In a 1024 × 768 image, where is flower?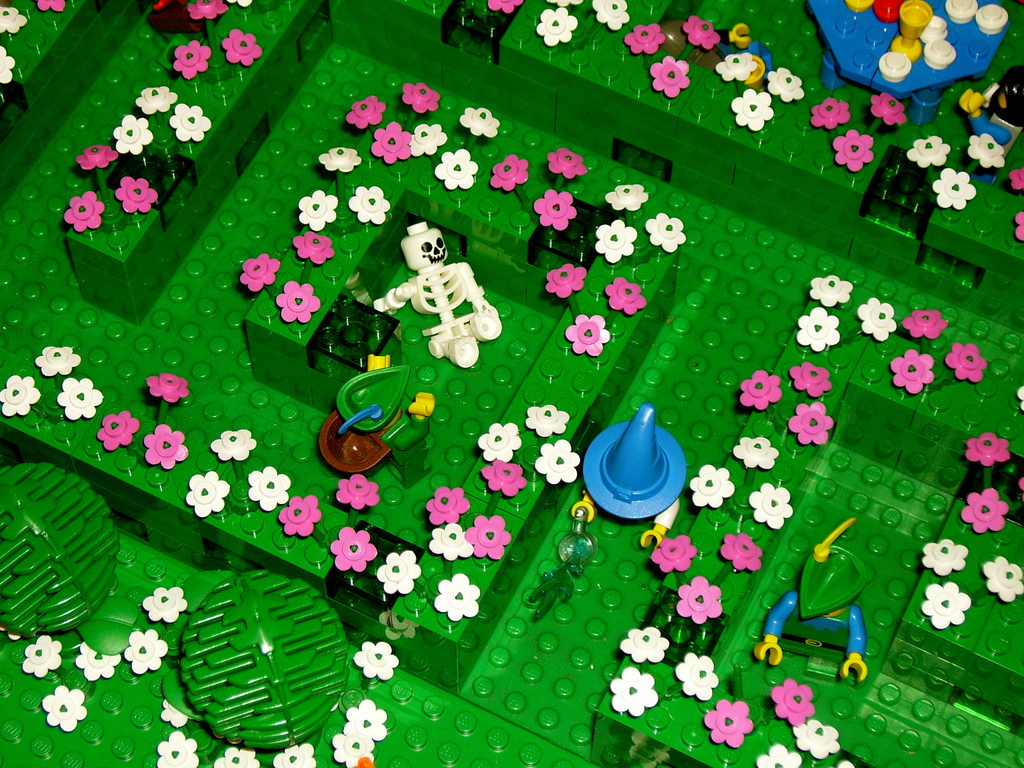
rect(63, 187, 106, 232).
